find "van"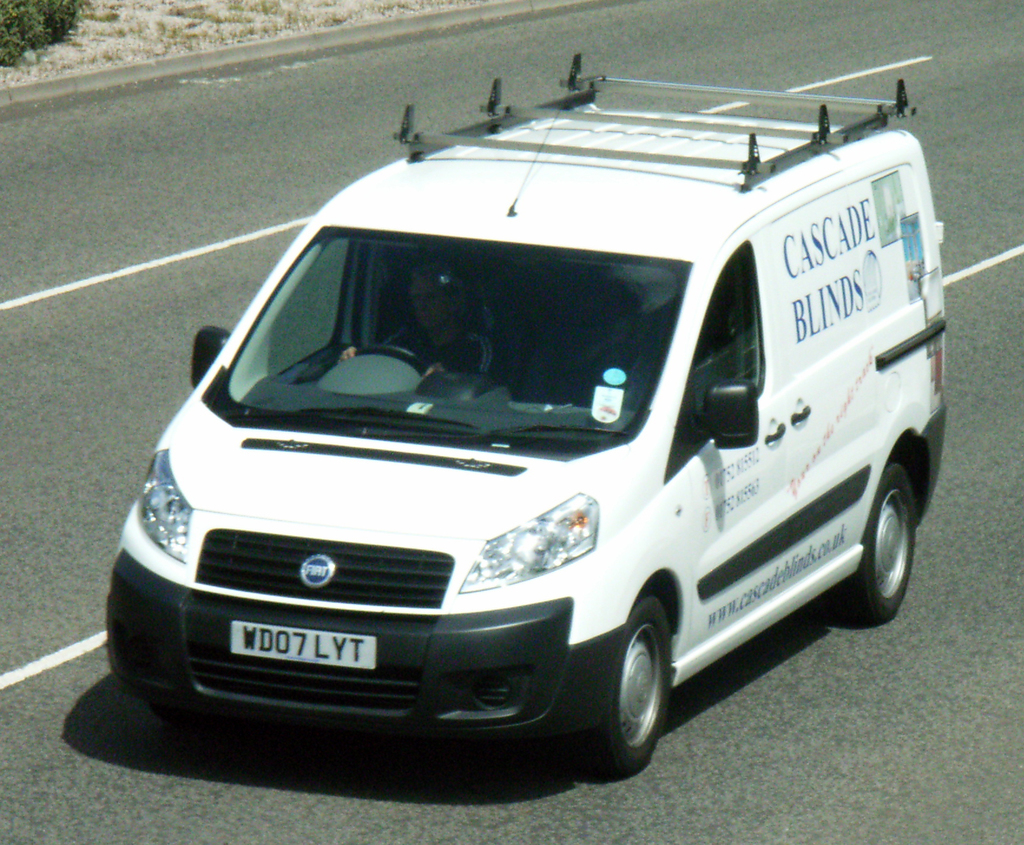
x1=102 y1=51 x2=950 y2=782
